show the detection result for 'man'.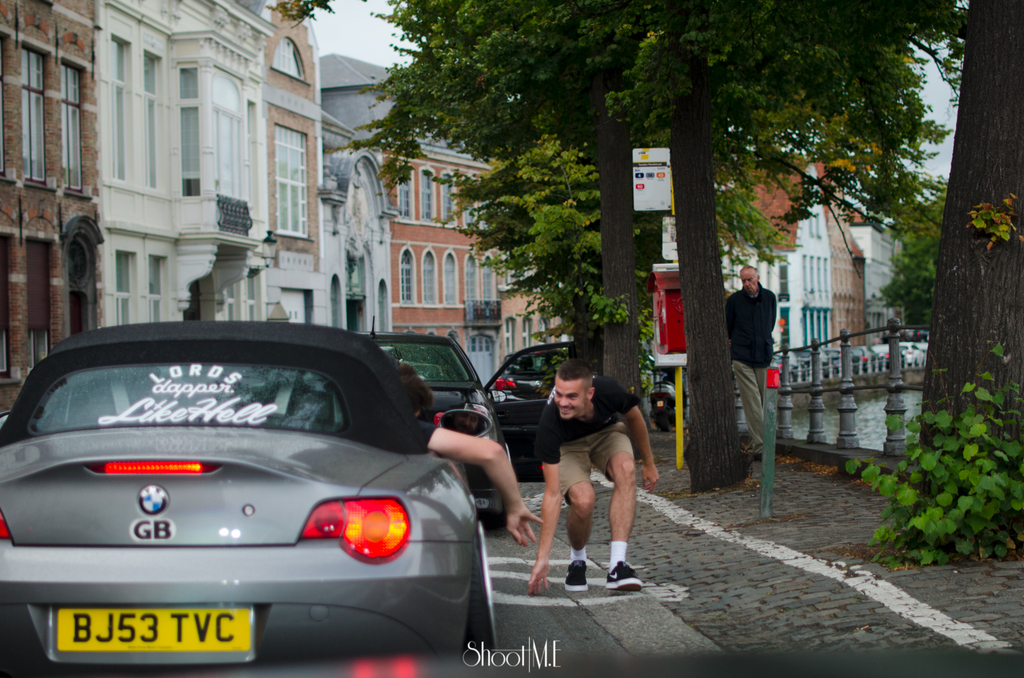
box=[529, 359, 664, 594].
